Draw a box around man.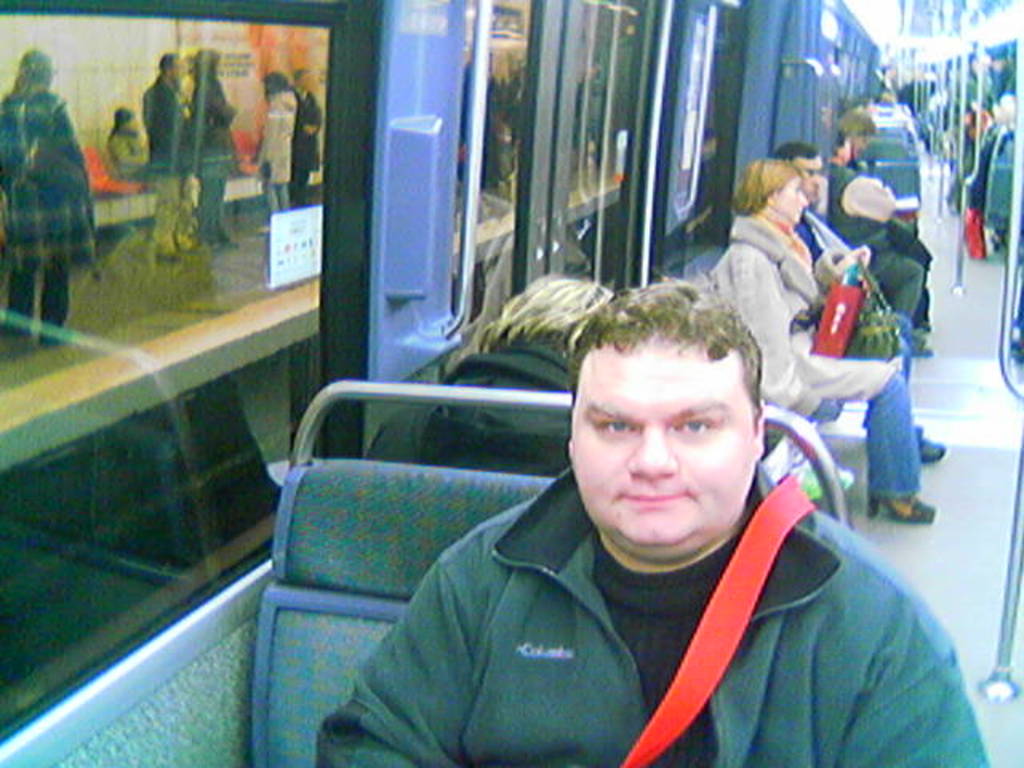
{"x1": 320, "y1": 269, "x2": 990, "y2": 766}.
